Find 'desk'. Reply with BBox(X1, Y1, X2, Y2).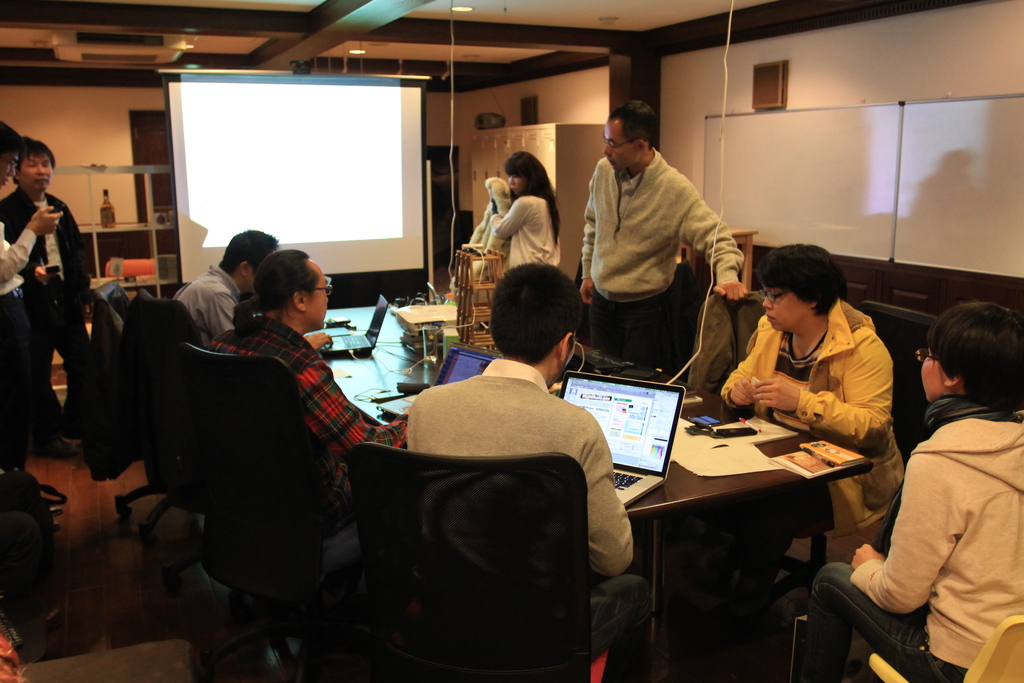
BBox(248, 303, 875, 682).
